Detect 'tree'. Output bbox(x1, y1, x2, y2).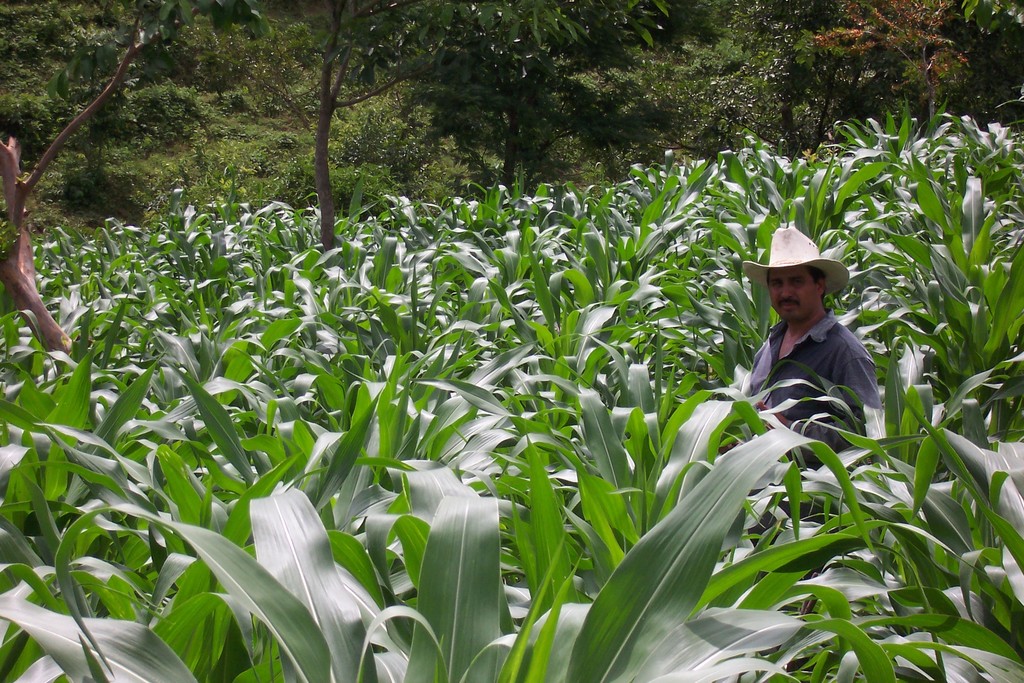
bbox(304, 0, 582, 257).
